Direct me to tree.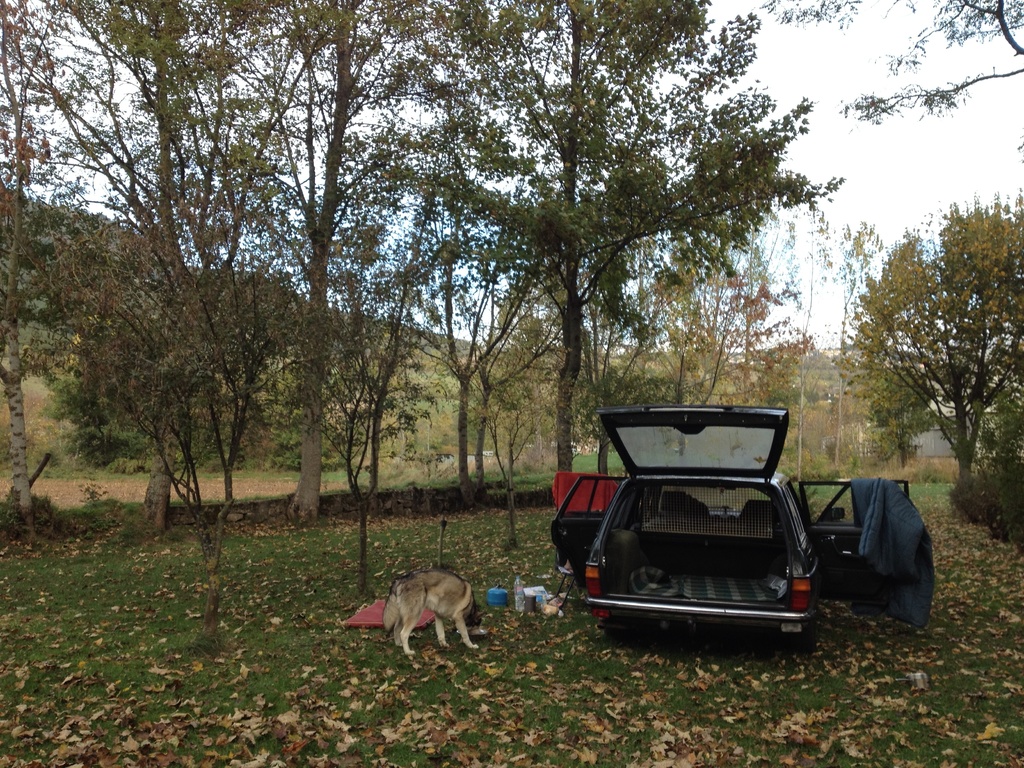
Direction: <region>609, 202, 810, 404</region>.
